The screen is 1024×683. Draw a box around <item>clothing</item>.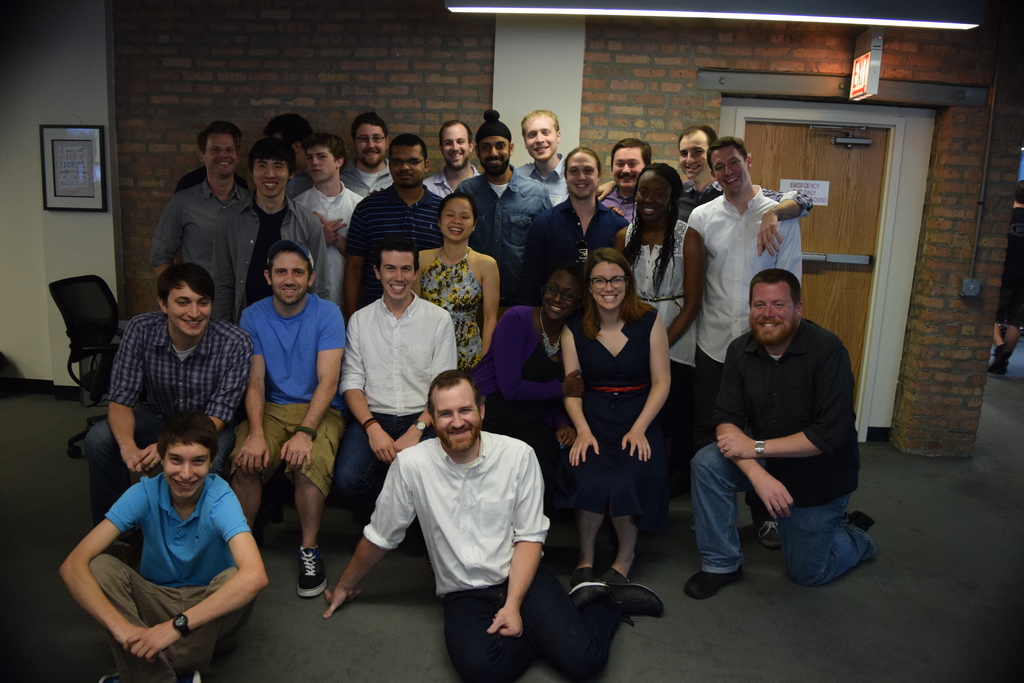
(83,454,253,655).
